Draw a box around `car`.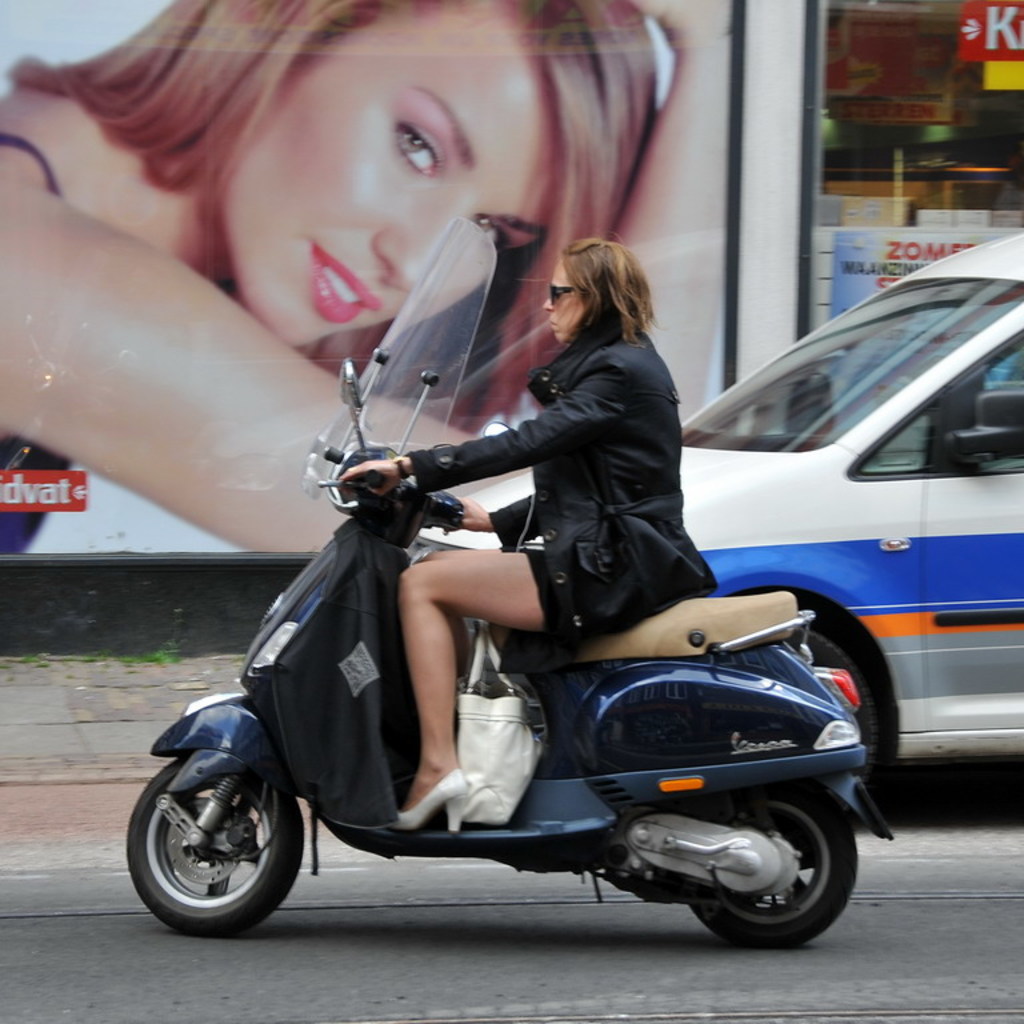
[left=403, top=235, right=1023, bottom=769].
